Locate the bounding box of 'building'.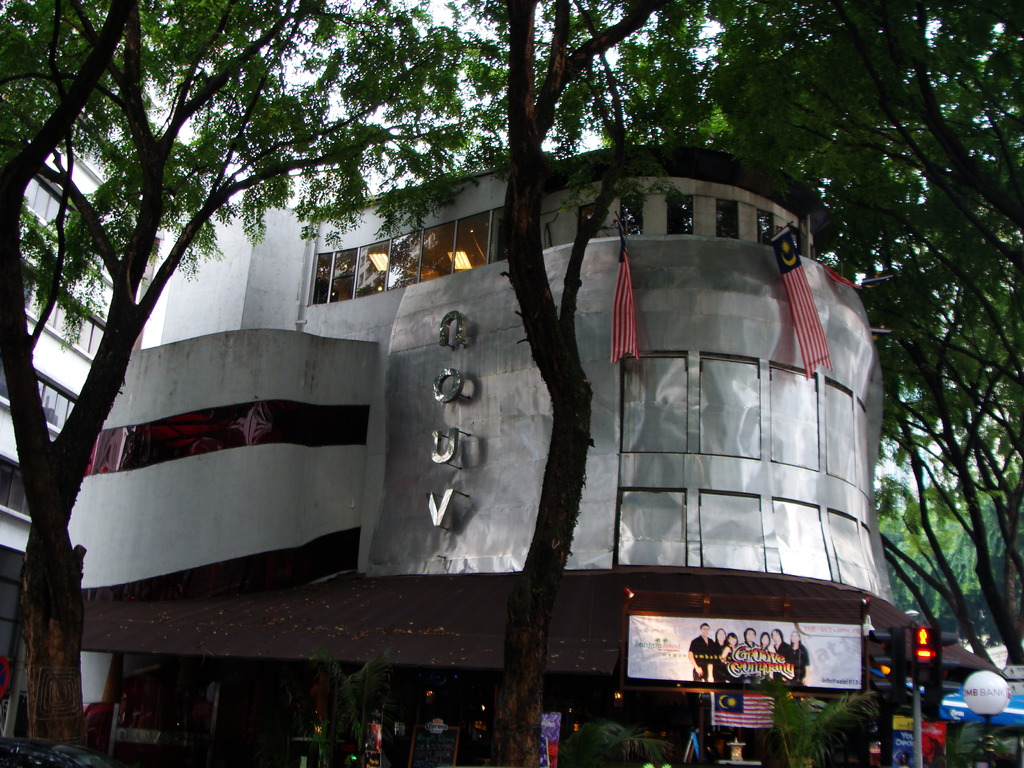
Bounding box: bbox=[0, 148, 915, 767].
